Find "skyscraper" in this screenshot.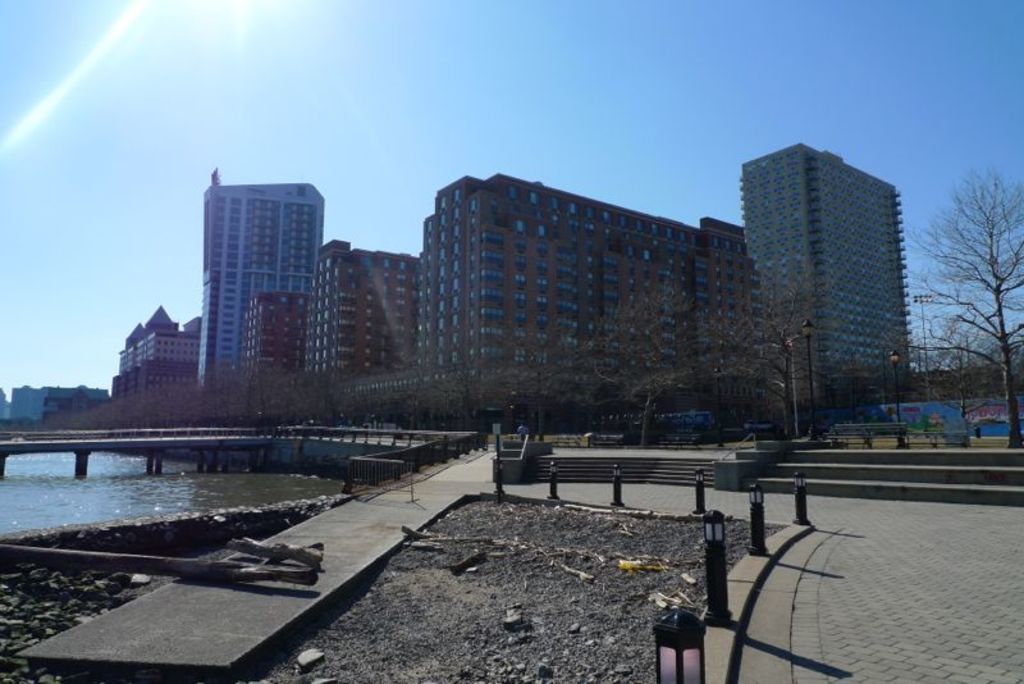
The bounding box for "skyscraper" is [x1=424, y1=173, x2=754, y2=362].
